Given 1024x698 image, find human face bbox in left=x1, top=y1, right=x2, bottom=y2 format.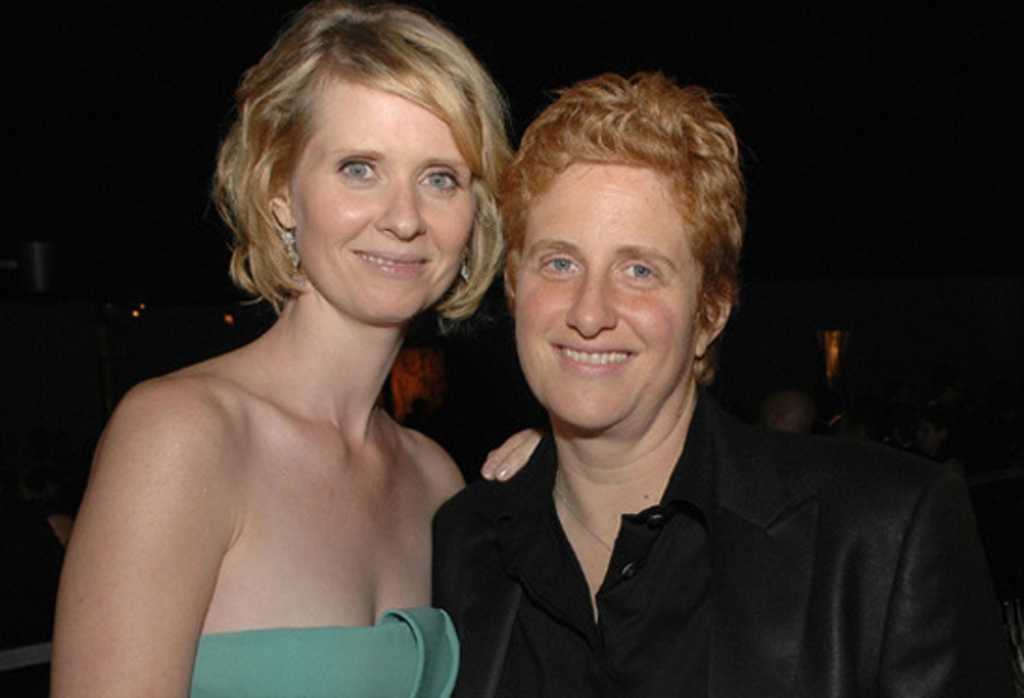
left=289, top=80, right=477, bottom=324.
